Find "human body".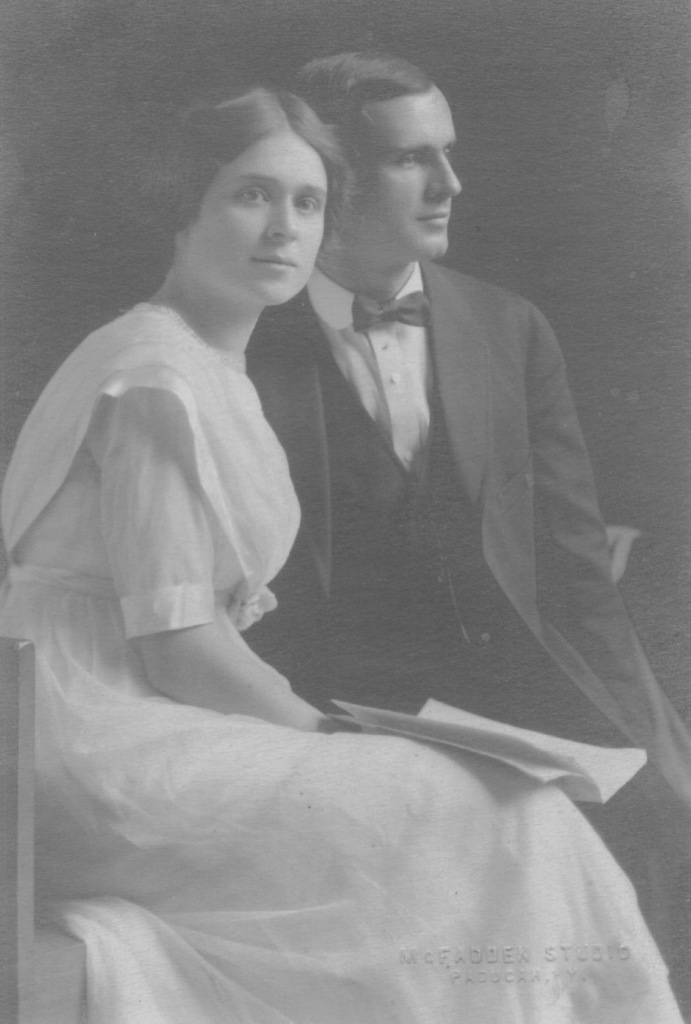
244, 46, 690, 1023.
